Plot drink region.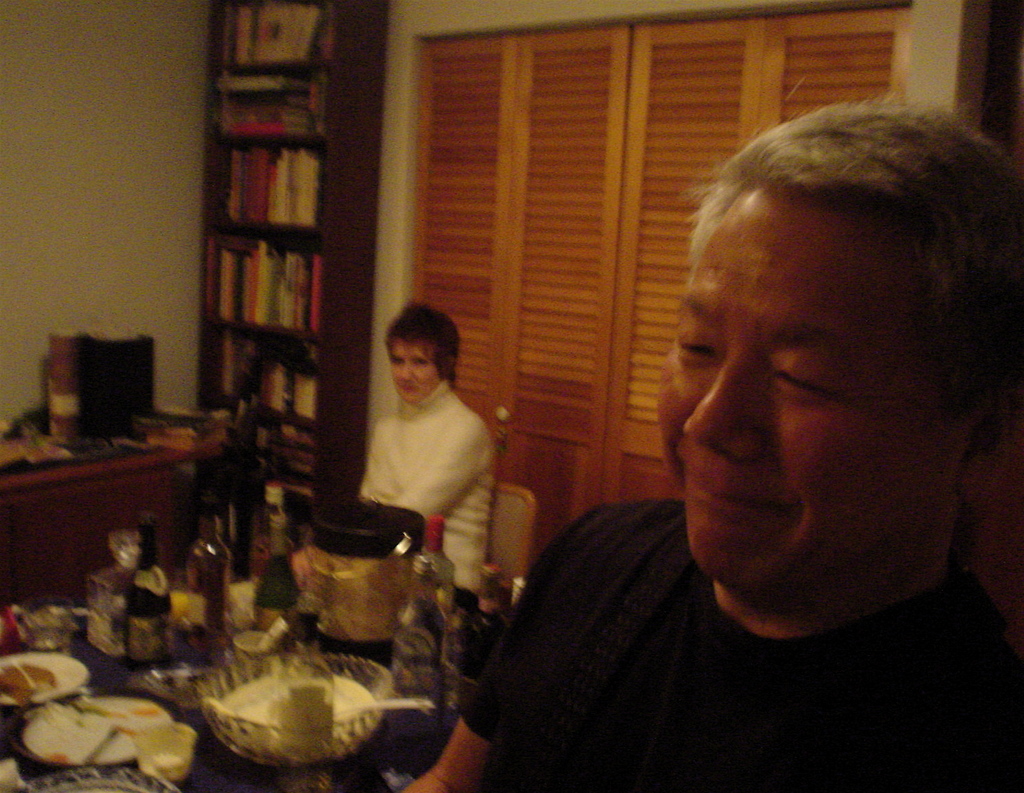
Plotted at 188,499,223,653.
